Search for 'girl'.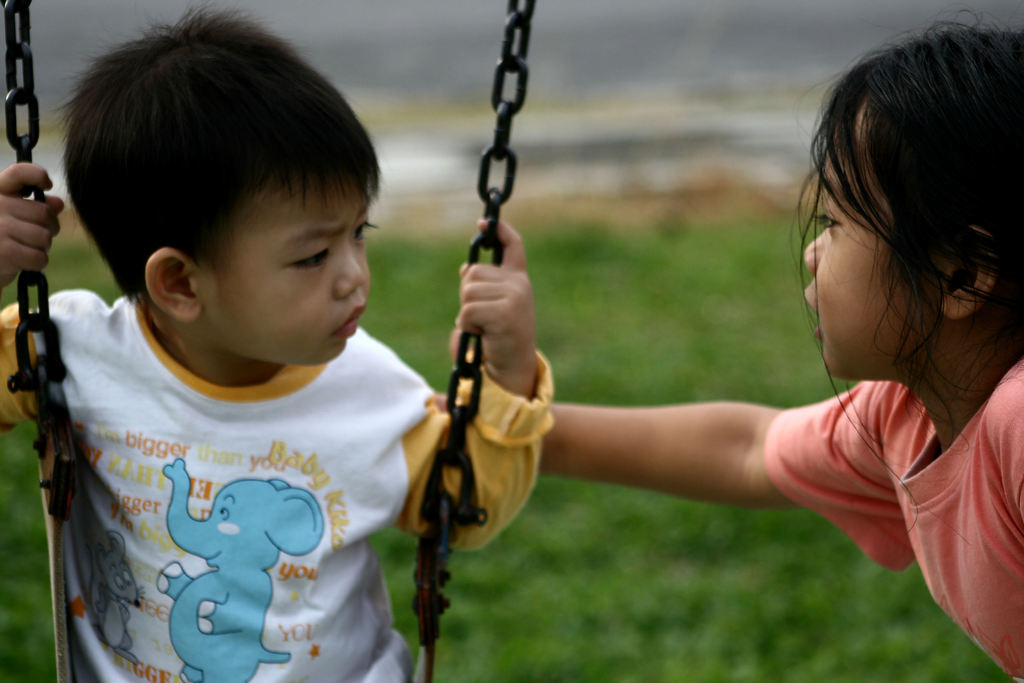
Found at Rect(544, 24, 1023, 682).
